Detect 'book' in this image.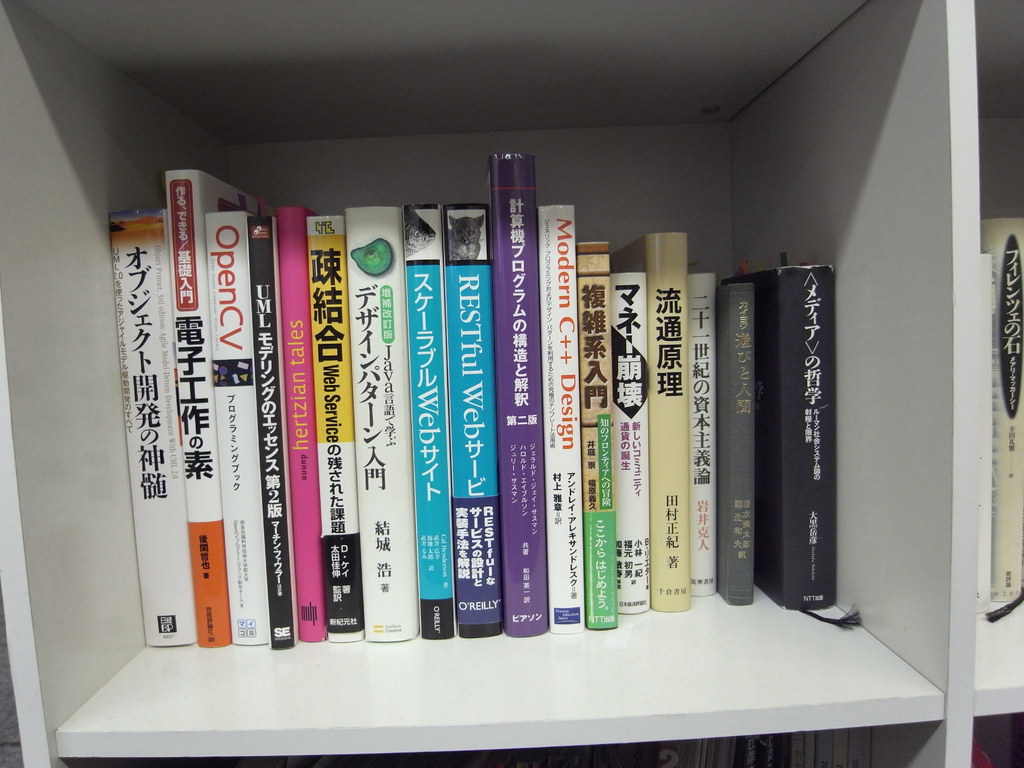
Detection: bbox=[980, 213, 1023, 602].
